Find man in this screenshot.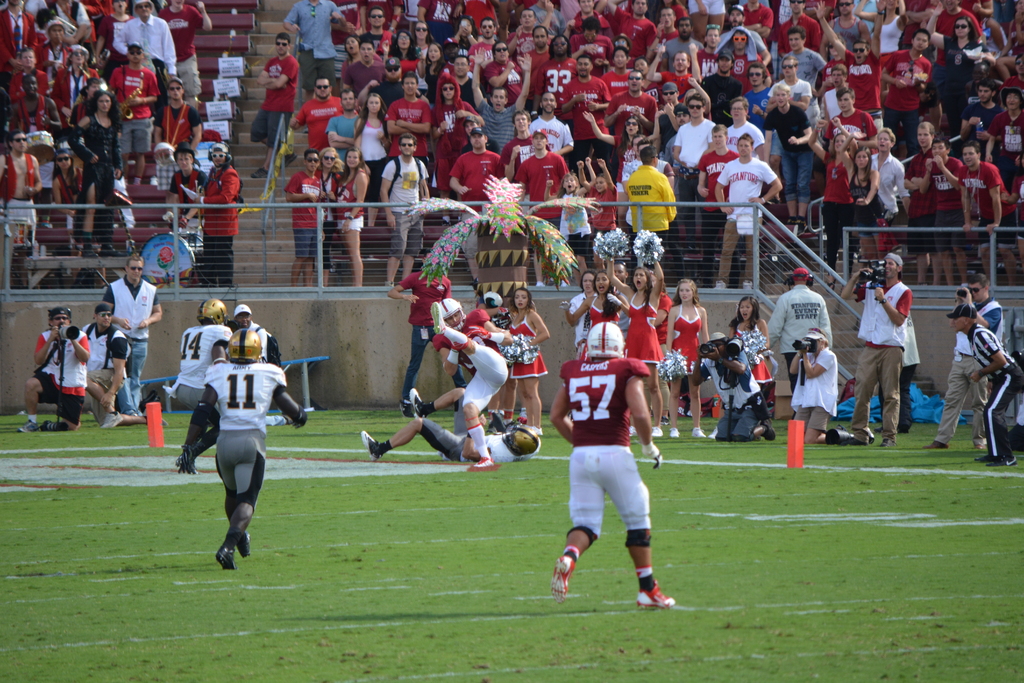
The bounding box for man is l=673, t=93, r=723, b=265.
